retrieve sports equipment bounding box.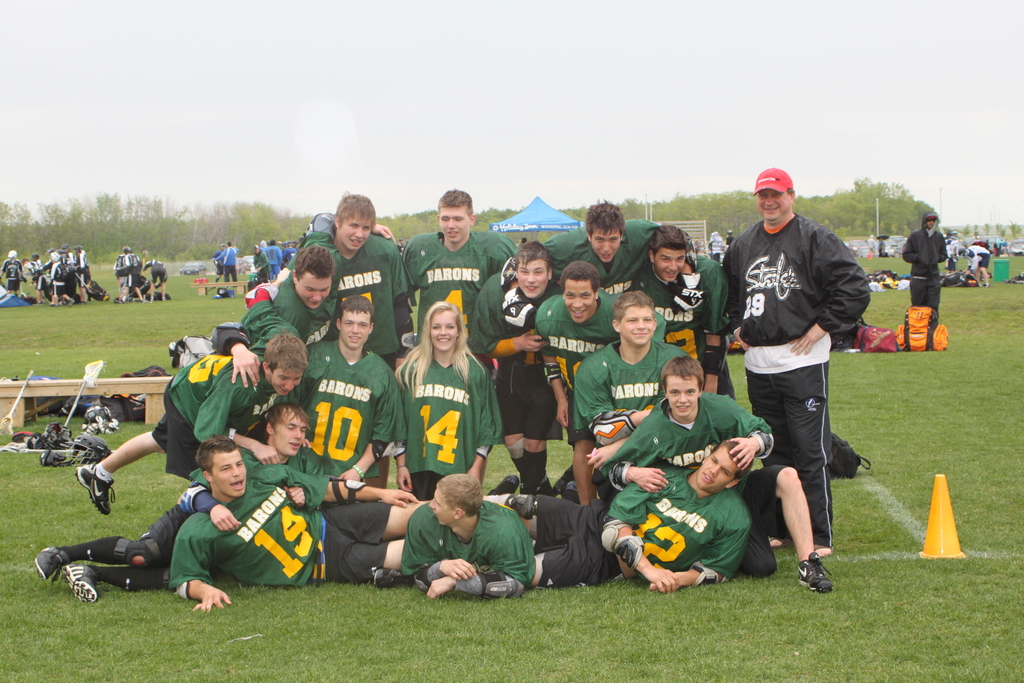
Bounding box: [x1=33, y1=547, x2=70, y2=580].
